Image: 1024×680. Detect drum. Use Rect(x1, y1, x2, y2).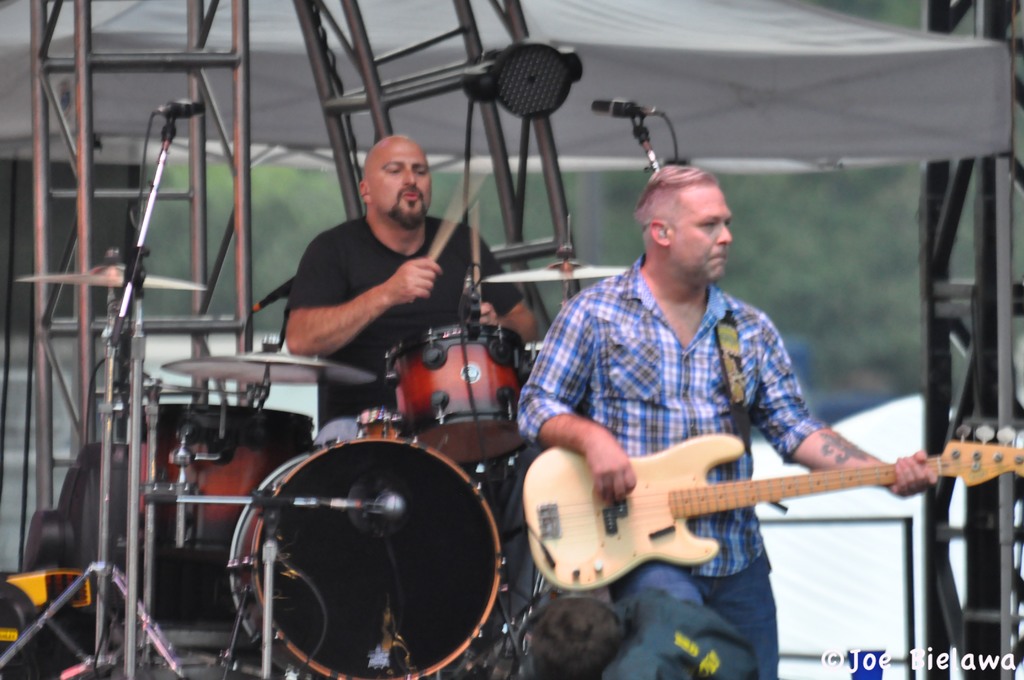
Rect(355, 409, 397, 440).
